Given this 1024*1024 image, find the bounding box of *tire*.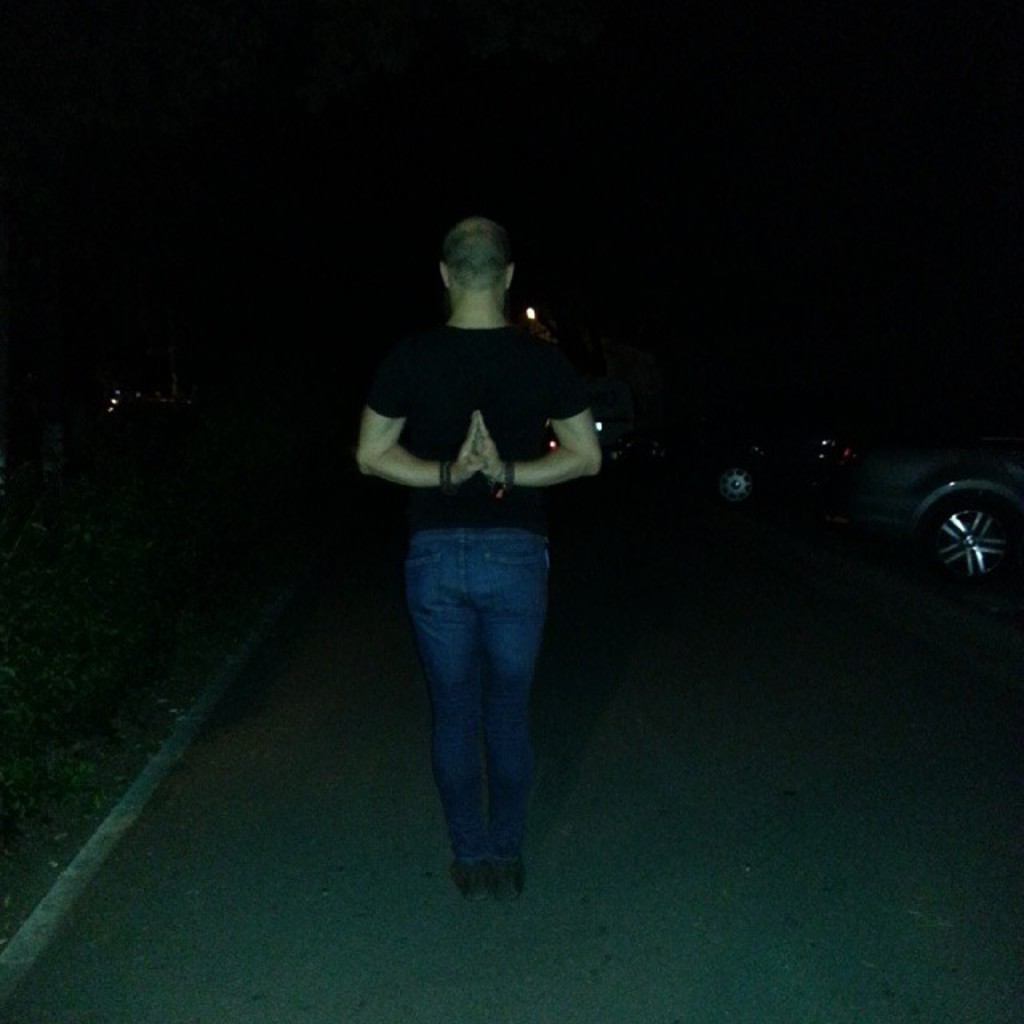
<bbox>875, 442, 997, 586</bbox>.
